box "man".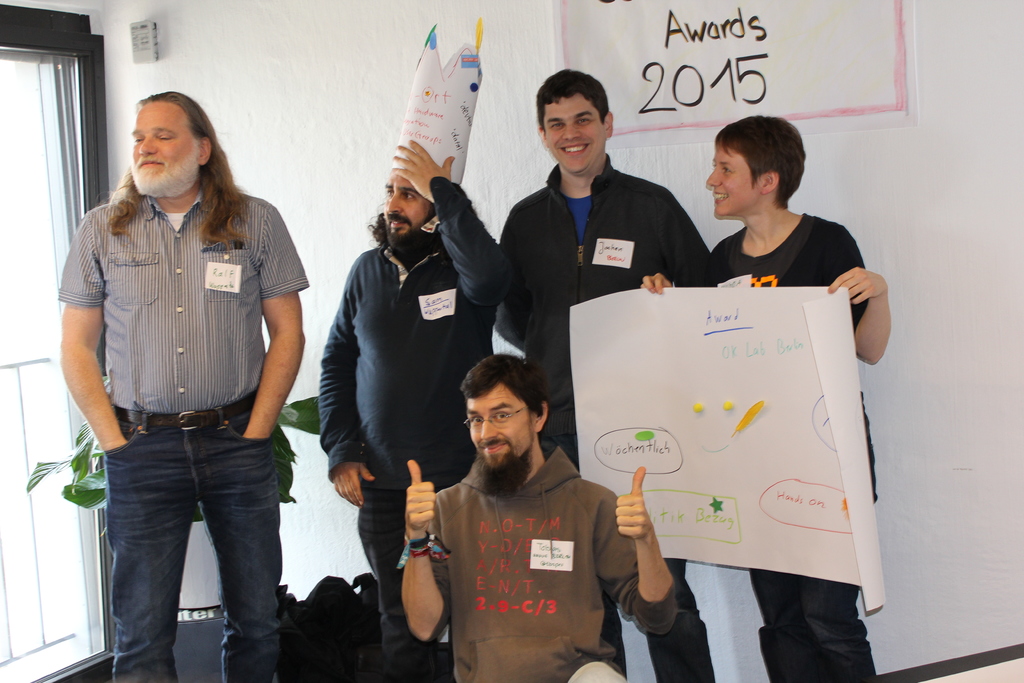
<box>56,89,309,682</box>.
